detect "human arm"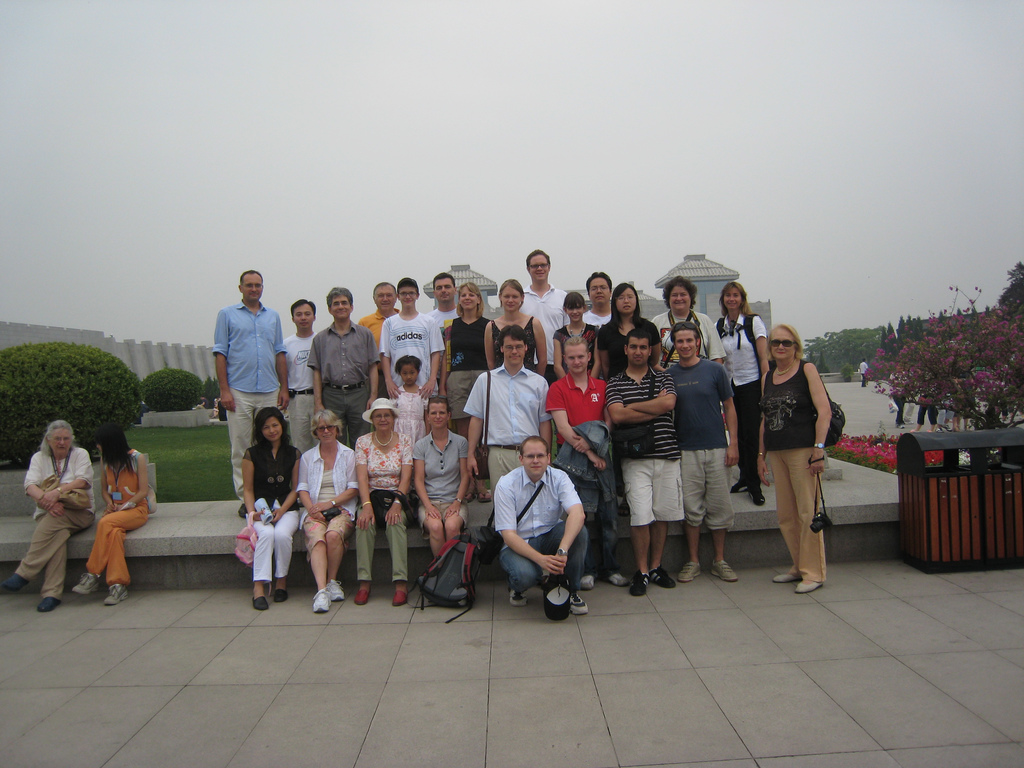
[706,309,726,360]
